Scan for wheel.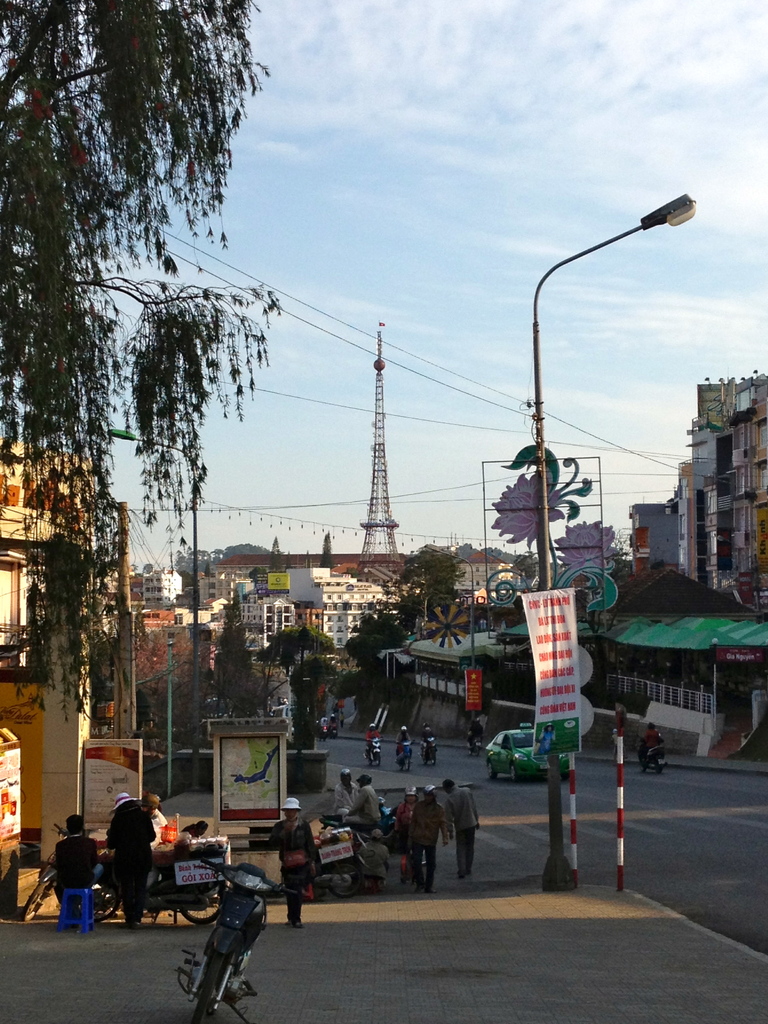
Scan result: x1=368 y1=755 x2=371 y2=764.
